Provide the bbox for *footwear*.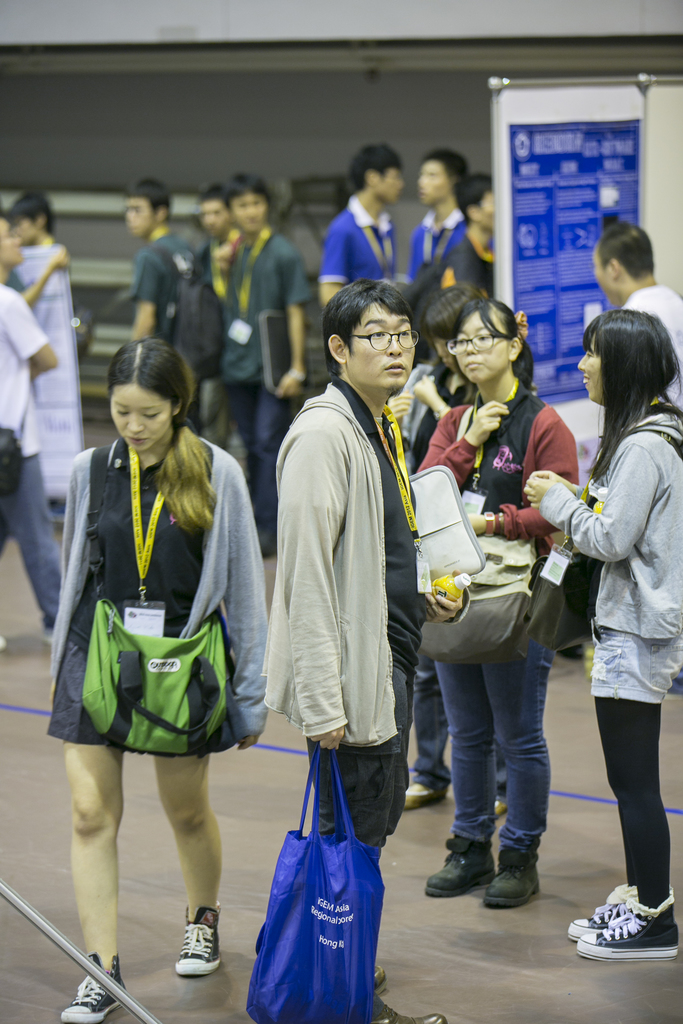
<region>58, 954, 119, 1021</region>.
